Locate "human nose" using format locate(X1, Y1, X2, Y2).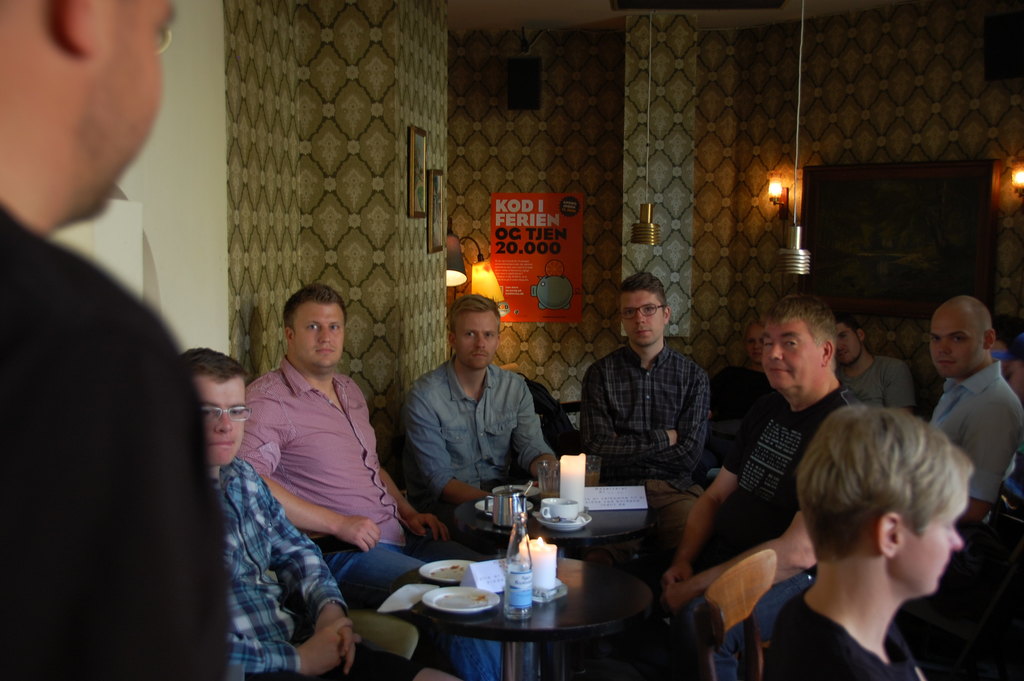
locate(935, 338, 951, 354).
